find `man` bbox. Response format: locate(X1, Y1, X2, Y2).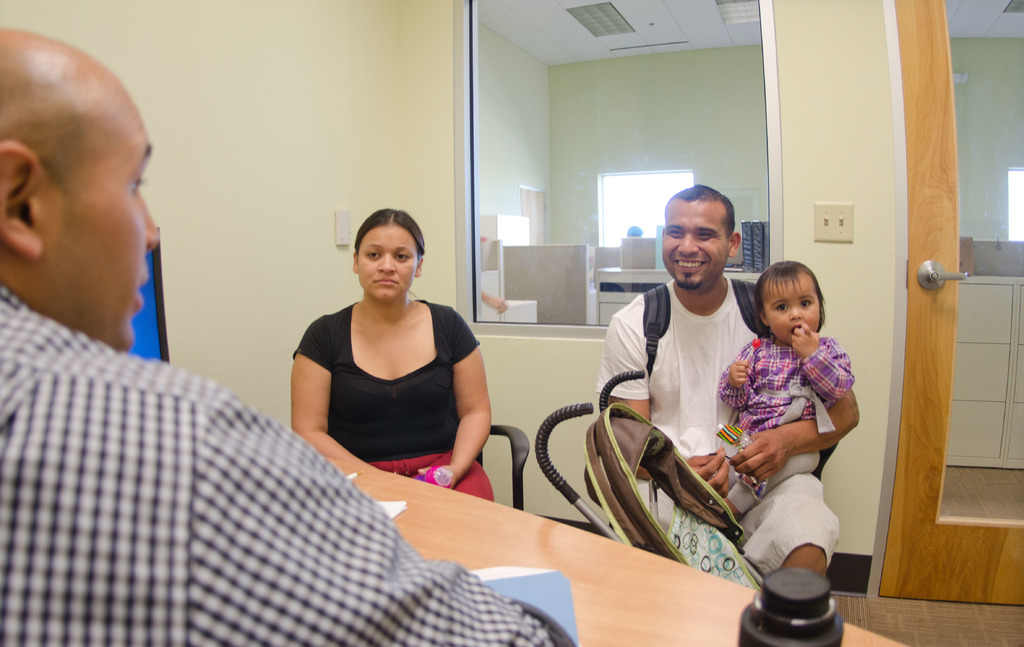
locate(593, 182, 856, 583).
